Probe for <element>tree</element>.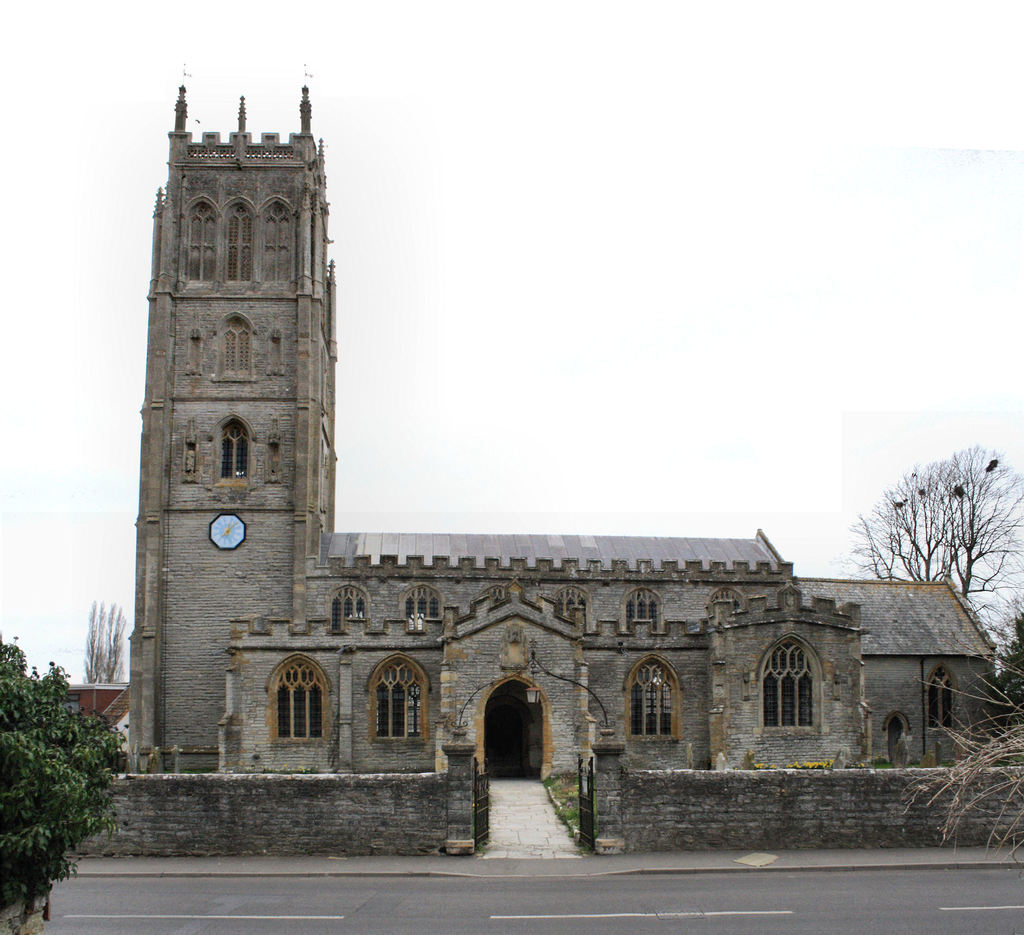
Probe result: 2 658 127 877.
